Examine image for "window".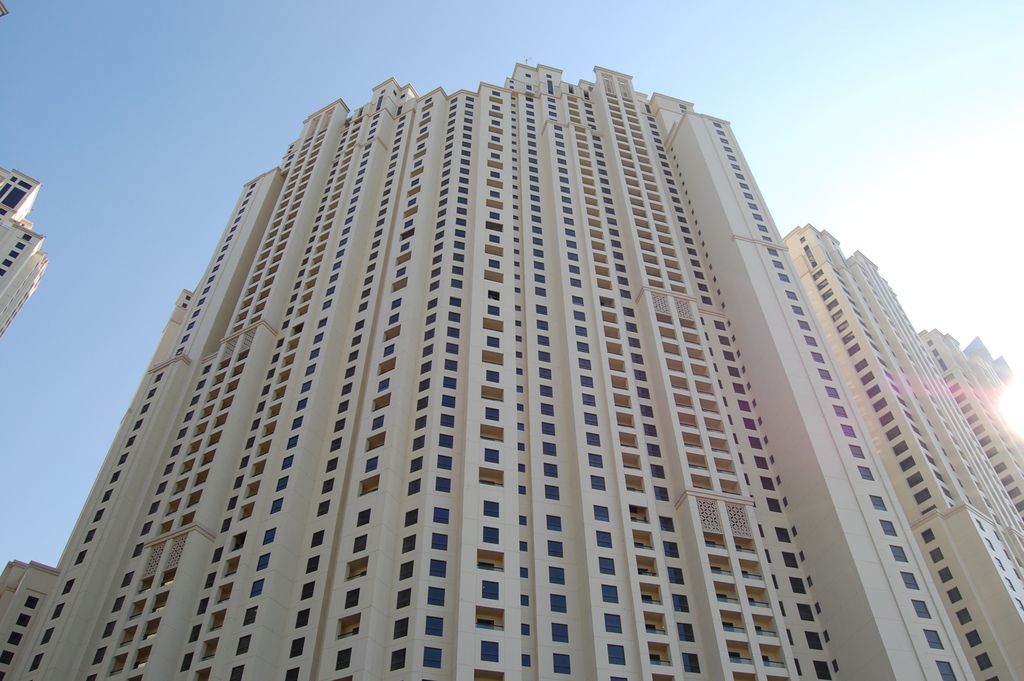
Examination result: [820,286,835,298].
